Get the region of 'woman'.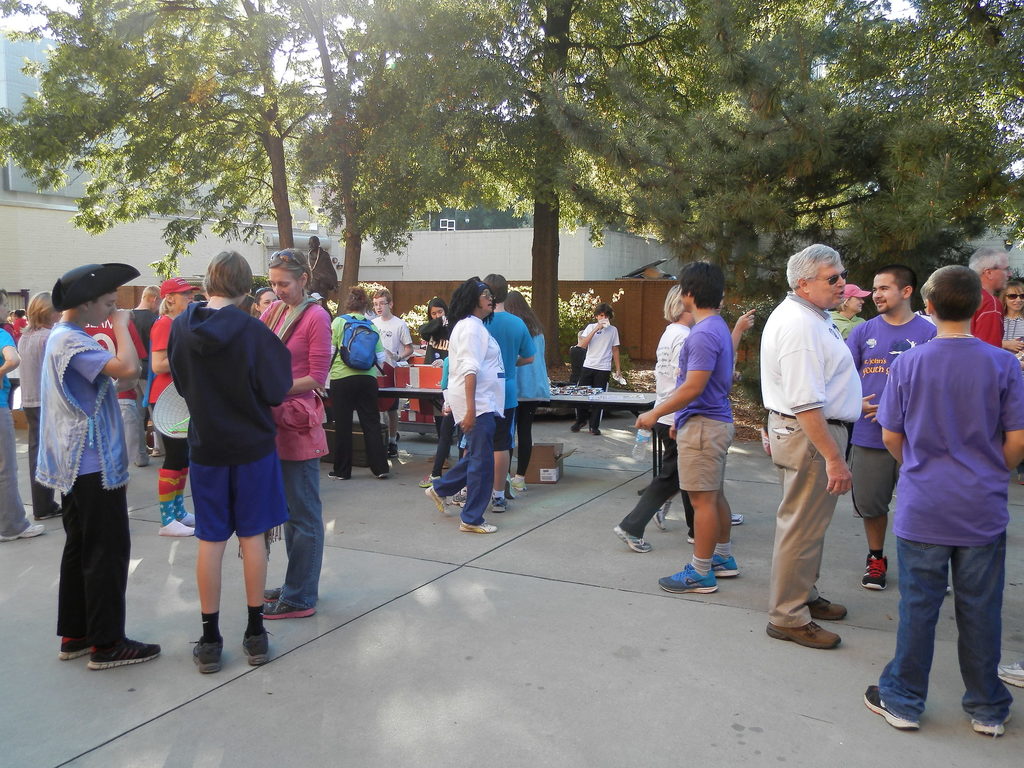
crop(999, 280, 1023, 481).
